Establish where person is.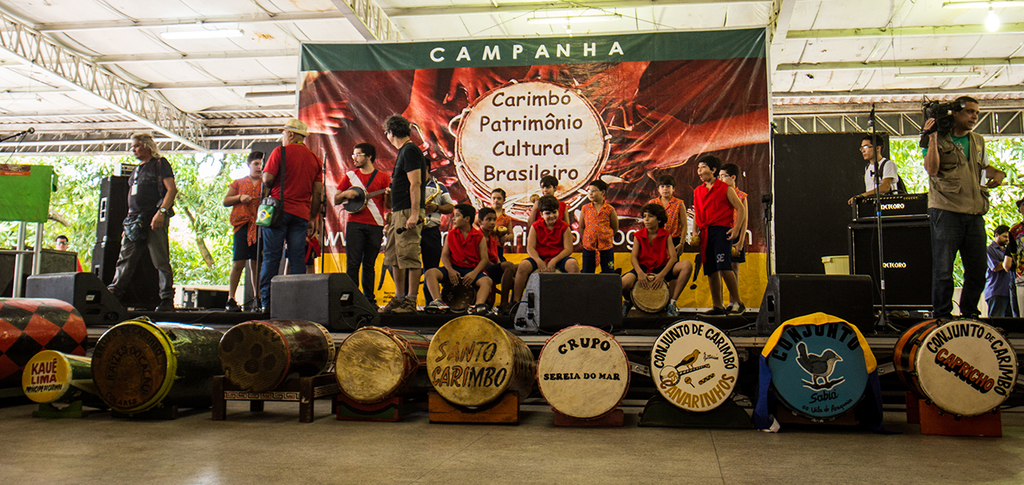
Established at (left=480, top=196, right=588, bottom=346).
